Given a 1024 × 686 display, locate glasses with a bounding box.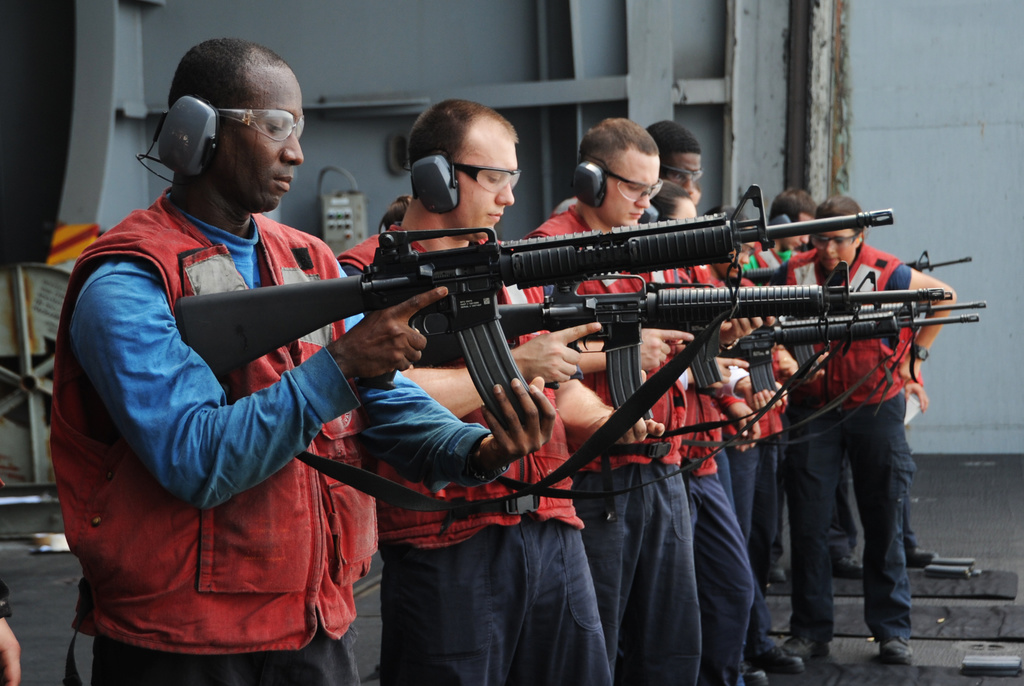
Located: locate(224, 109, 319, 137).
